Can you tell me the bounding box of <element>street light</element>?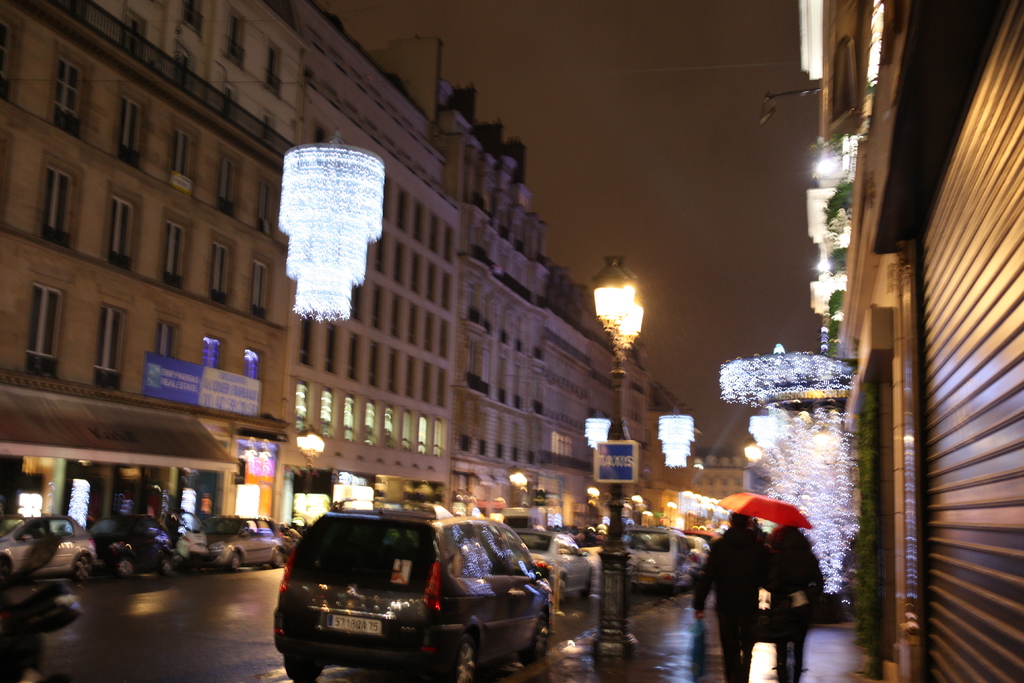
[x1=760, y1=81, x2=820, y2=130].
